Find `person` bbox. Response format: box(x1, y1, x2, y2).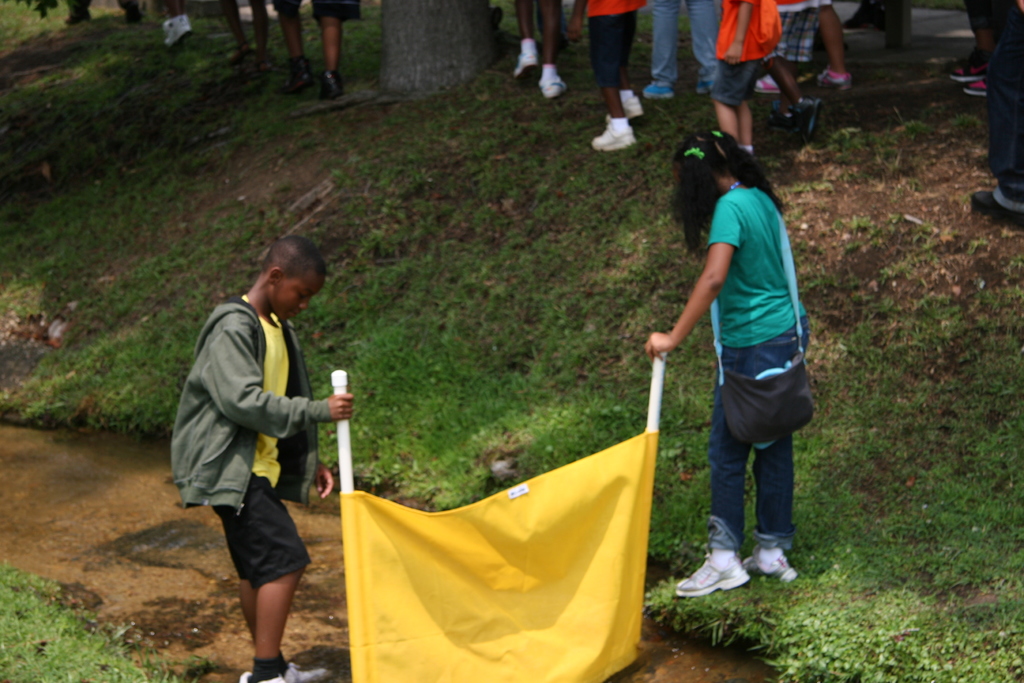
box(225, 0, 275, 68).
